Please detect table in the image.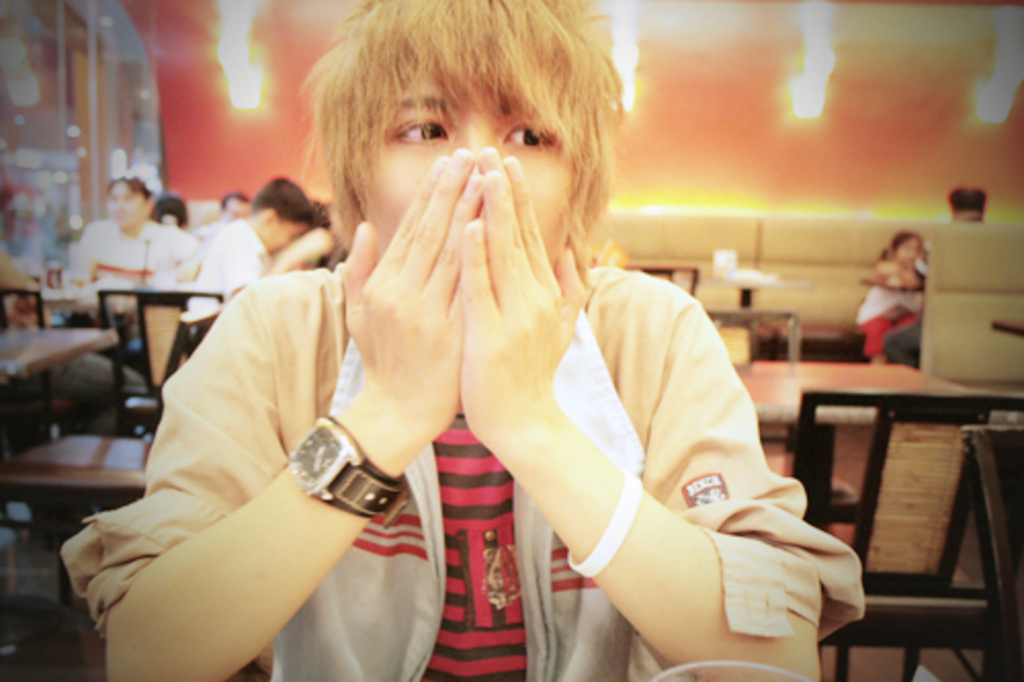
<region>729, 354, 993, 487</region>.
